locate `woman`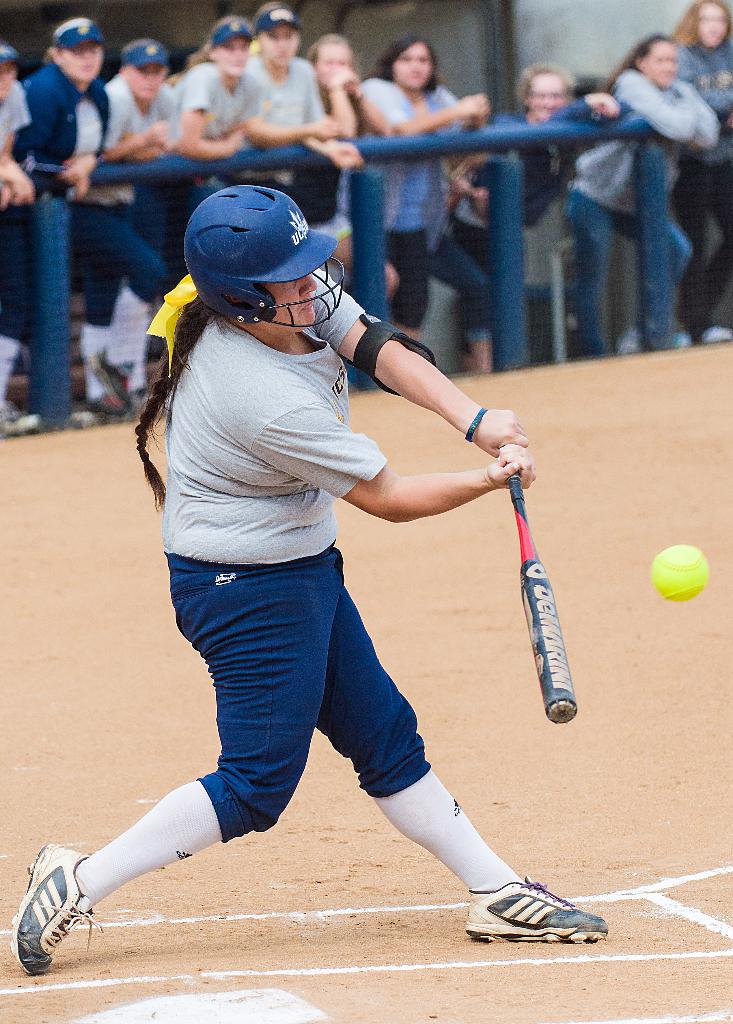
detection(336, 37, 498, 269)
